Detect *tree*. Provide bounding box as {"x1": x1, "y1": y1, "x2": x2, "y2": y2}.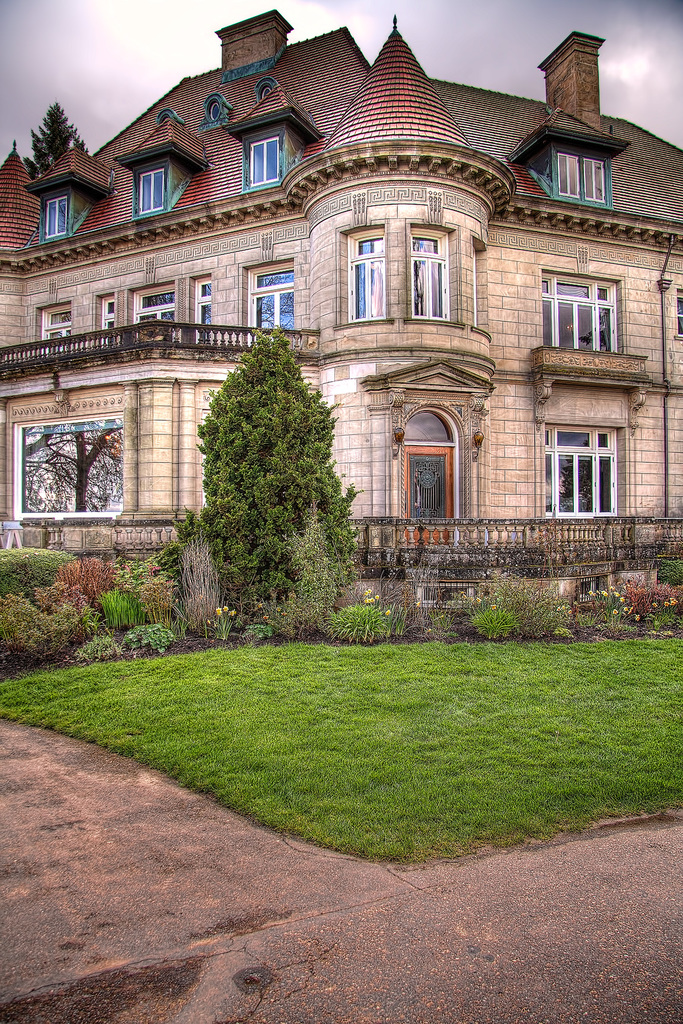
{"x1": 179, "y1": 298, "x2": 362, "y2": 620}.
